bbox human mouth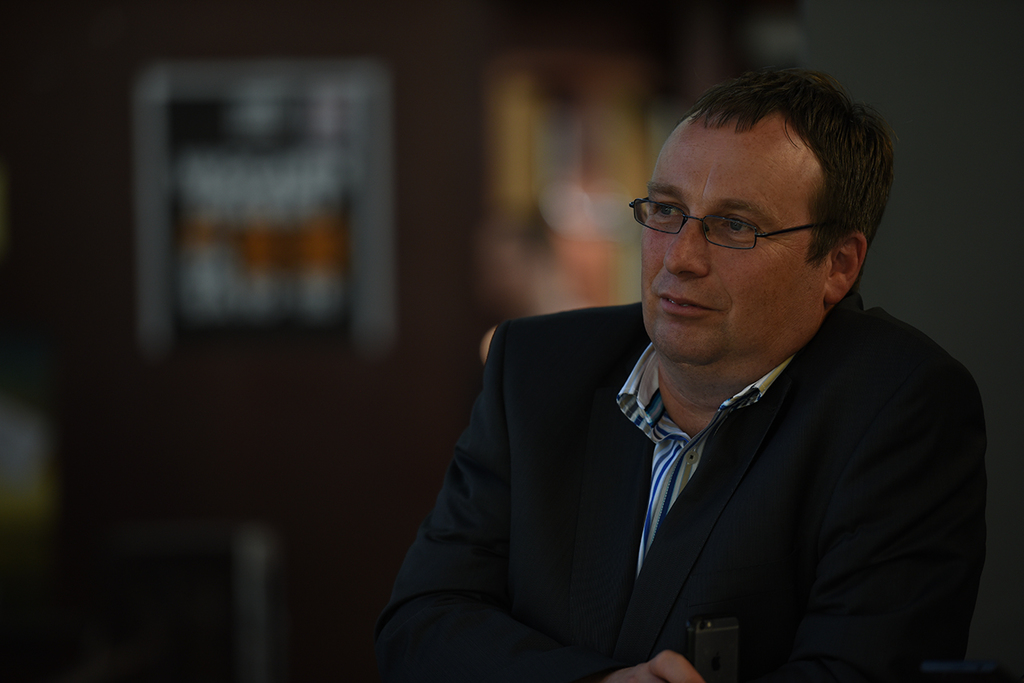
(left=654, top=294, right=718, bottom=315)
